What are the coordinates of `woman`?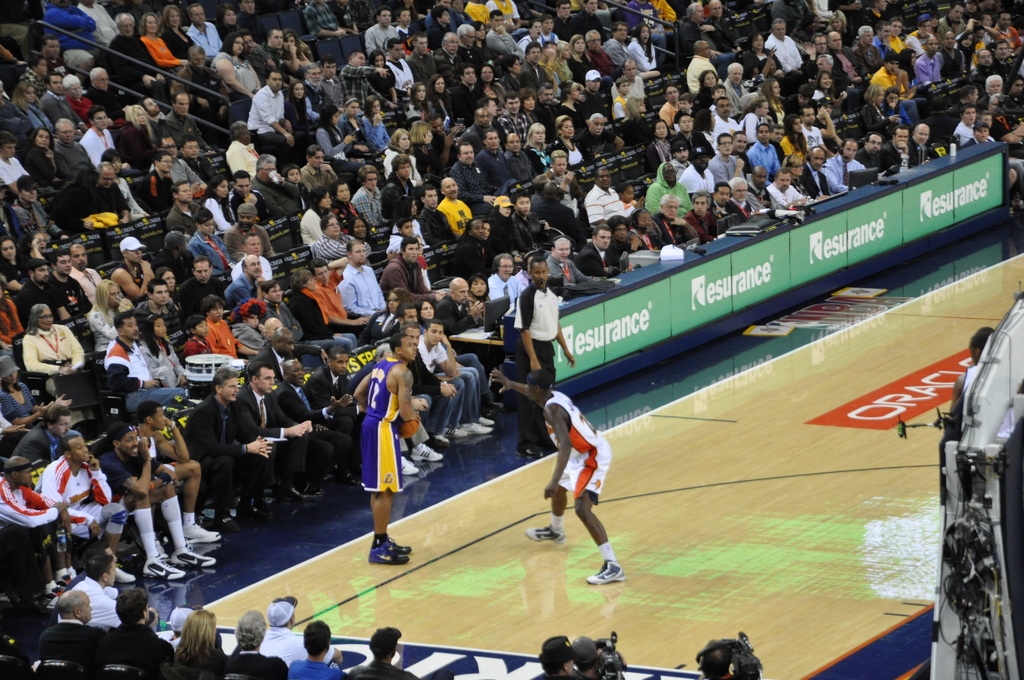
crop(518, 123, 556, 173).
